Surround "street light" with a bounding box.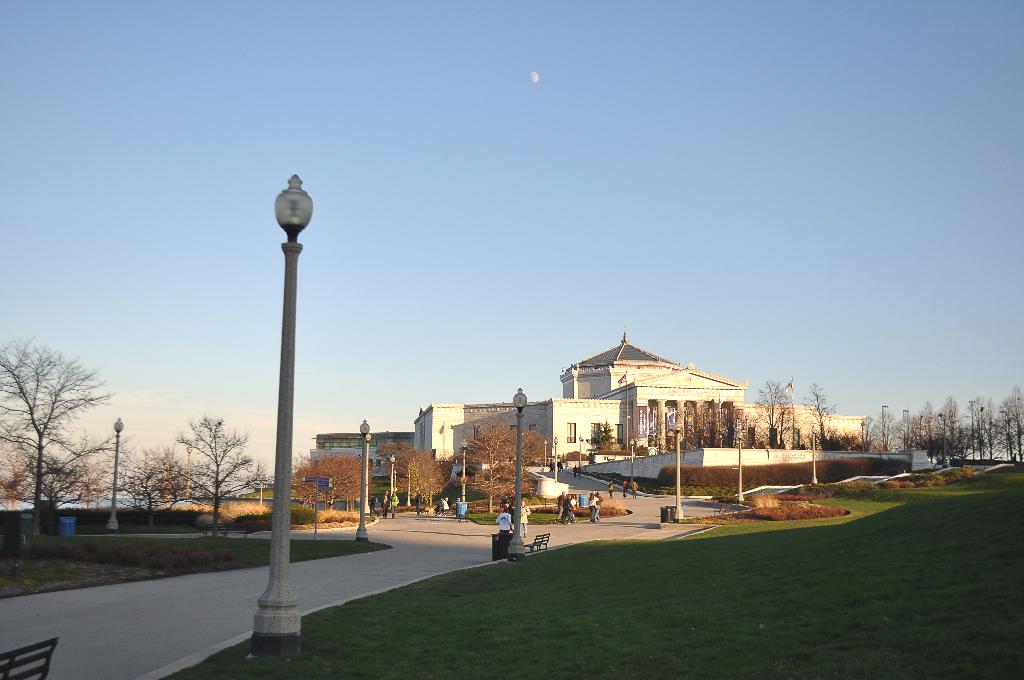
<bbox>579, 434, 582, 467</bbox>.
